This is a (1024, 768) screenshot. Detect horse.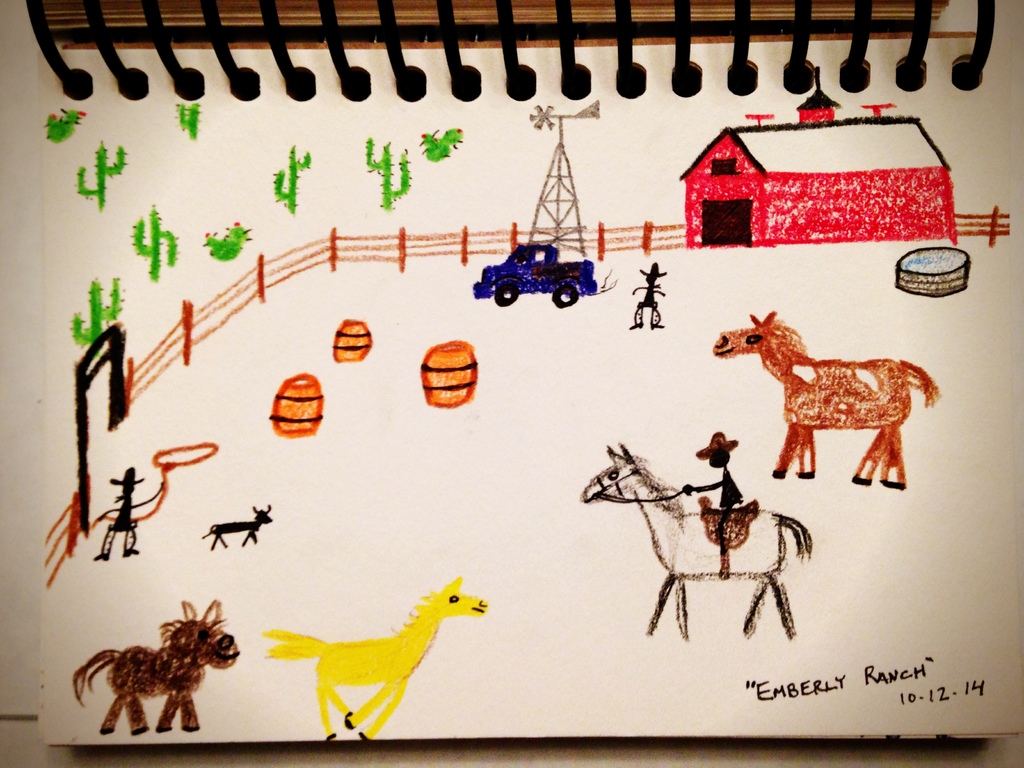
locate(712, 311, 944, 491).
